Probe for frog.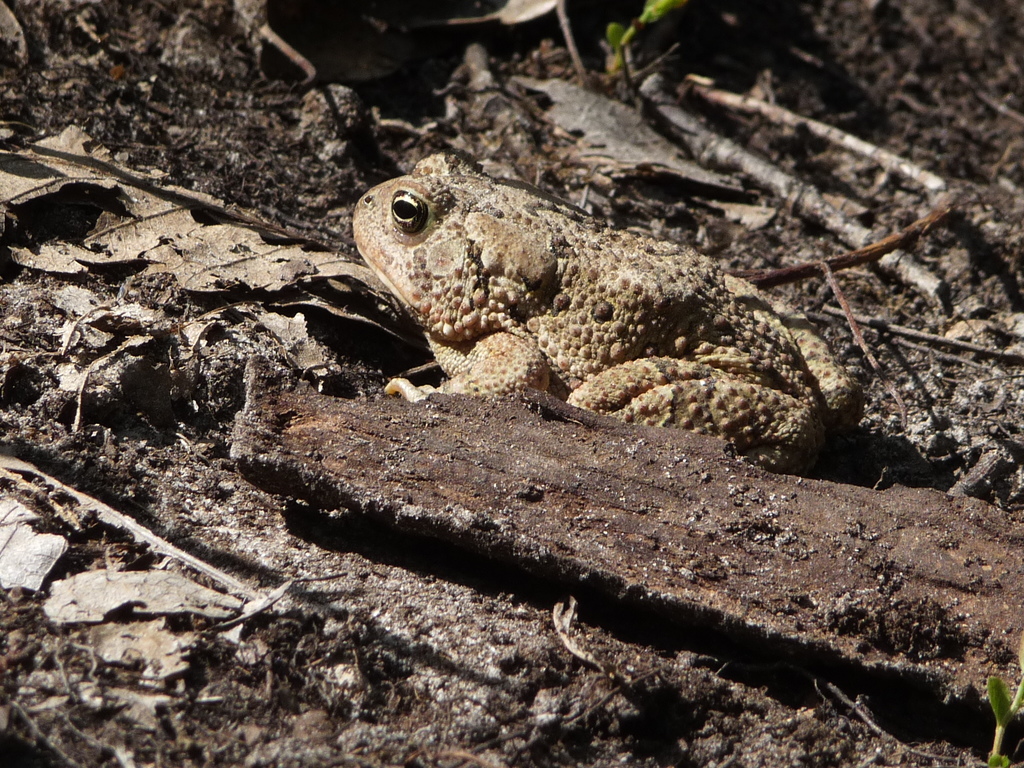
Probe result: x1=341, y1=155, x2=872, y2=472.
